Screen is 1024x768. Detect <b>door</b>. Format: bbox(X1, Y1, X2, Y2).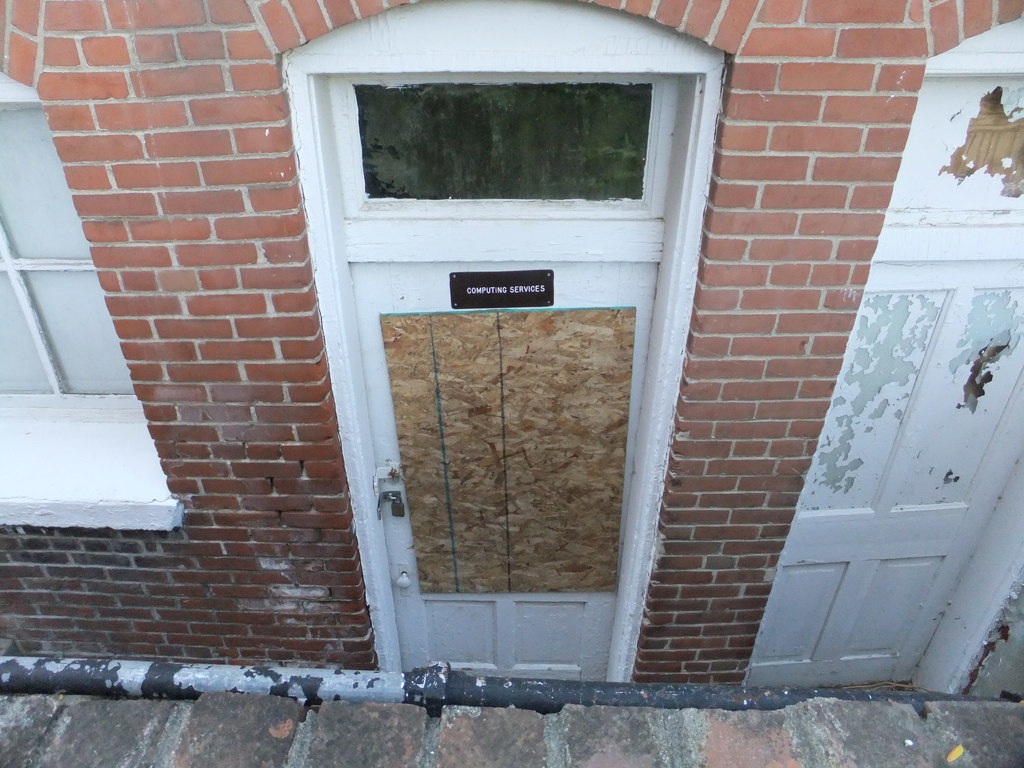
bbox(294, 62, 686, 662).
